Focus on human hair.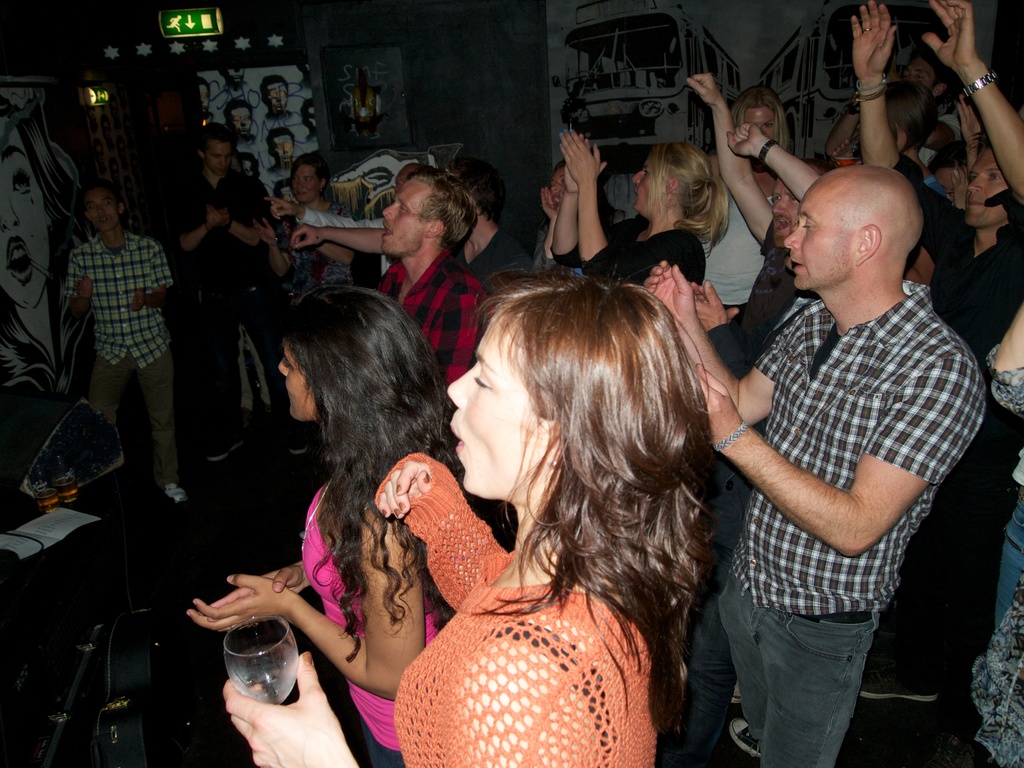
Focused at 645:143:731:255.
